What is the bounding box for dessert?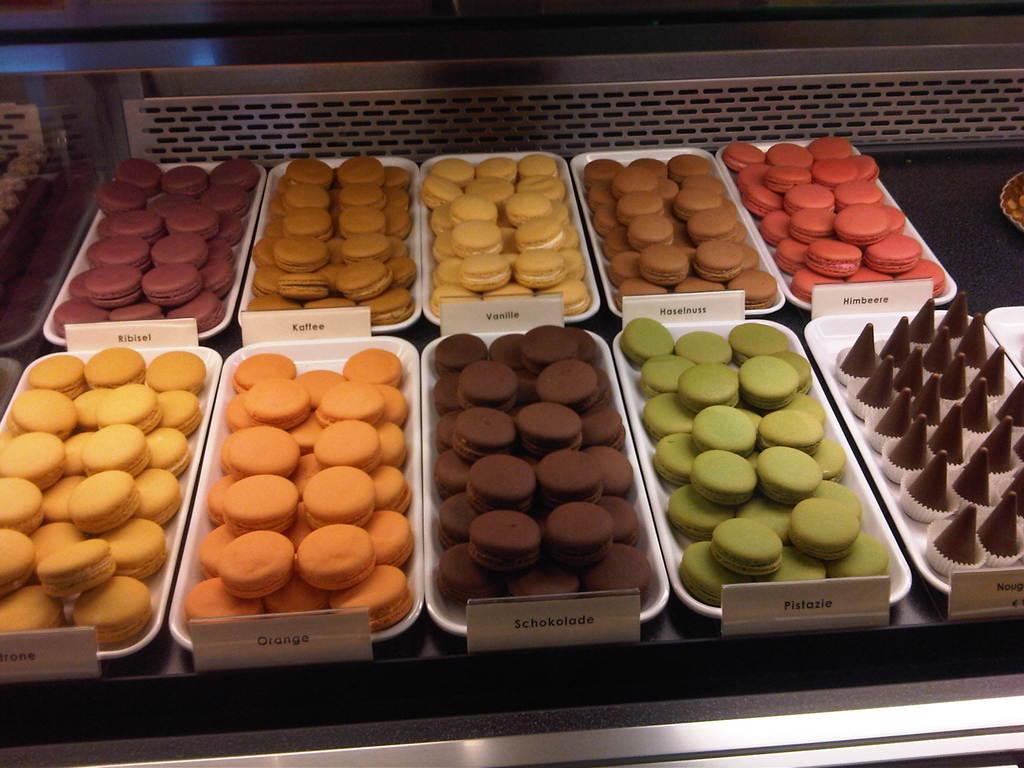
(left=808, top=138, right=854, bottom=160).
